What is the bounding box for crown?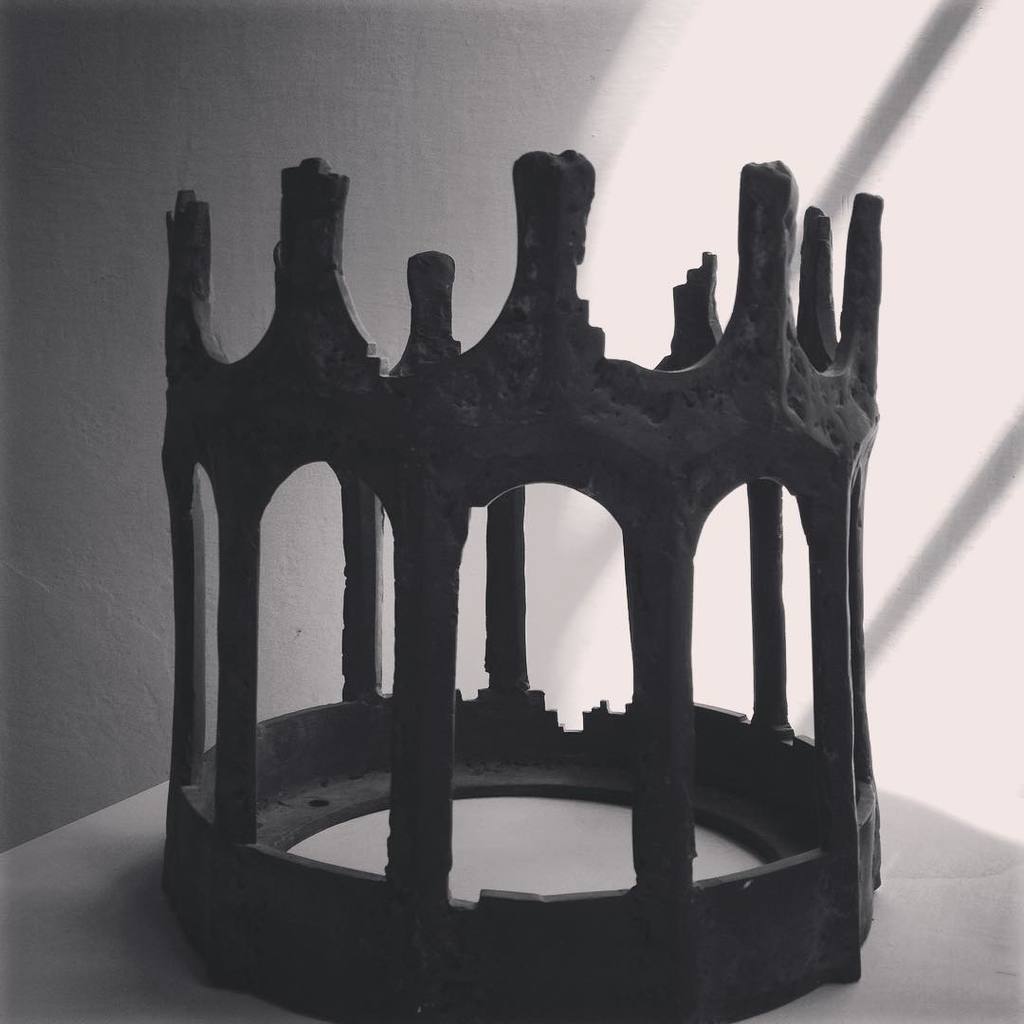
[left=161, top=153, right=885, bottom=1019].
